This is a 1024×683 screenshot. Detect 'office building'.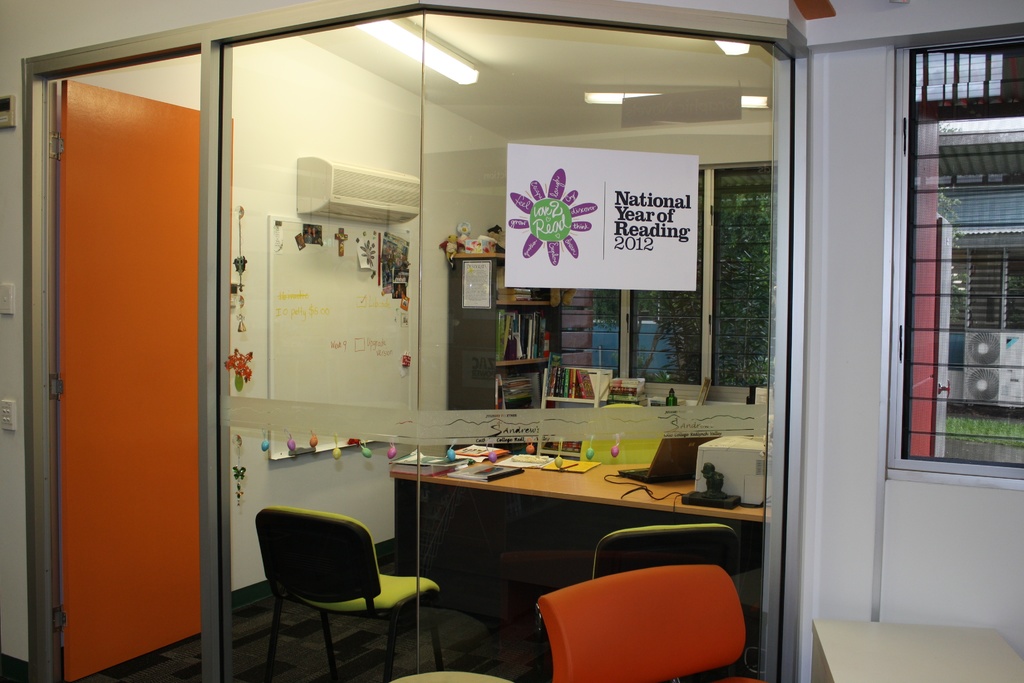
BBox(0, 0, 1023, 682).
